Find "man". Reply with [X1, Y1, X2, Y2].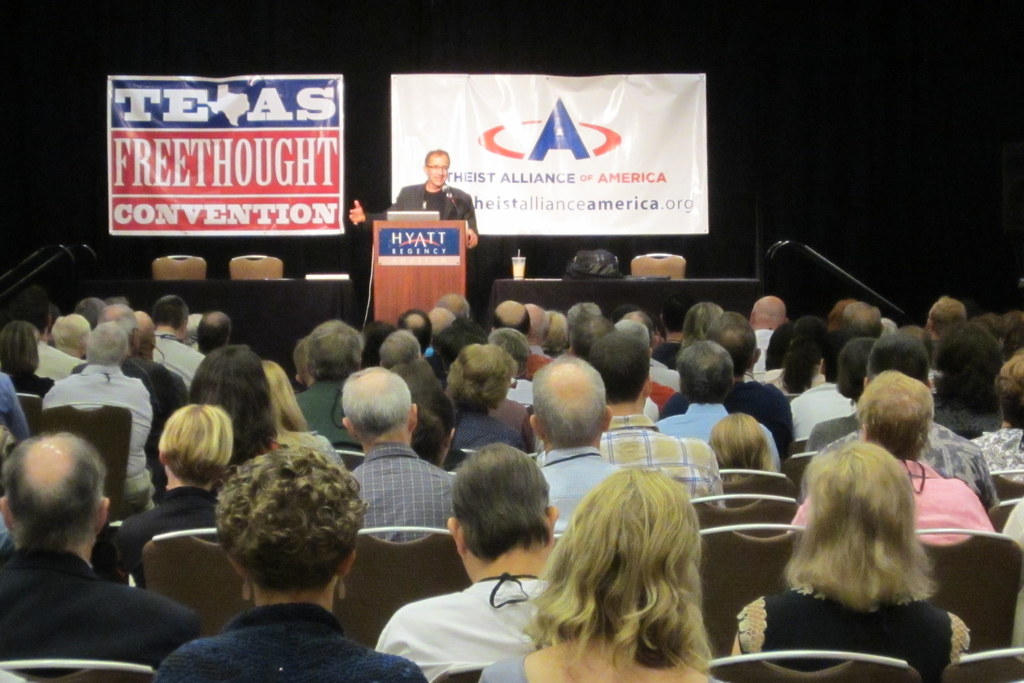
[833, 301, 889, 347].
